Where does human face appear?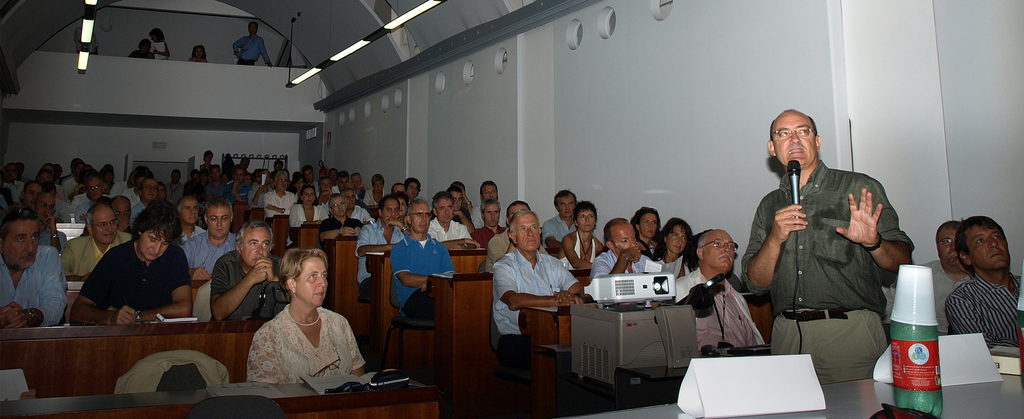
Appears at box(92, 205, 117, 243).
